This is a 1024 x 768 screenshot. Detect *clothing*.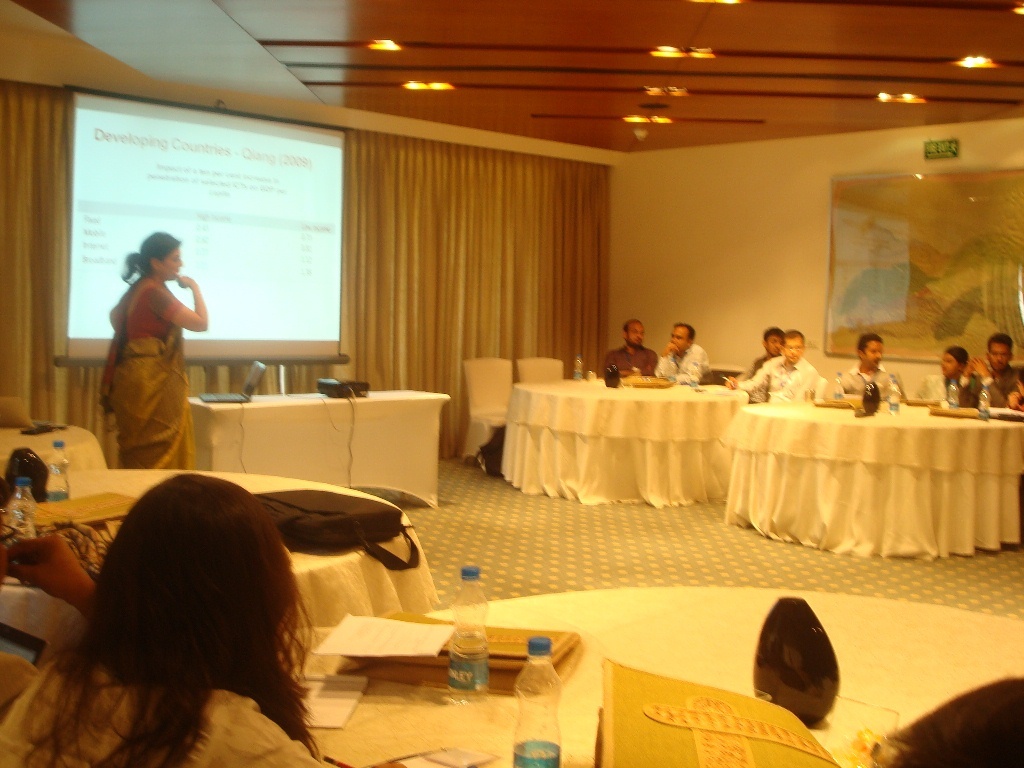
x1=846 y1=365 x2=903 y2=403.
